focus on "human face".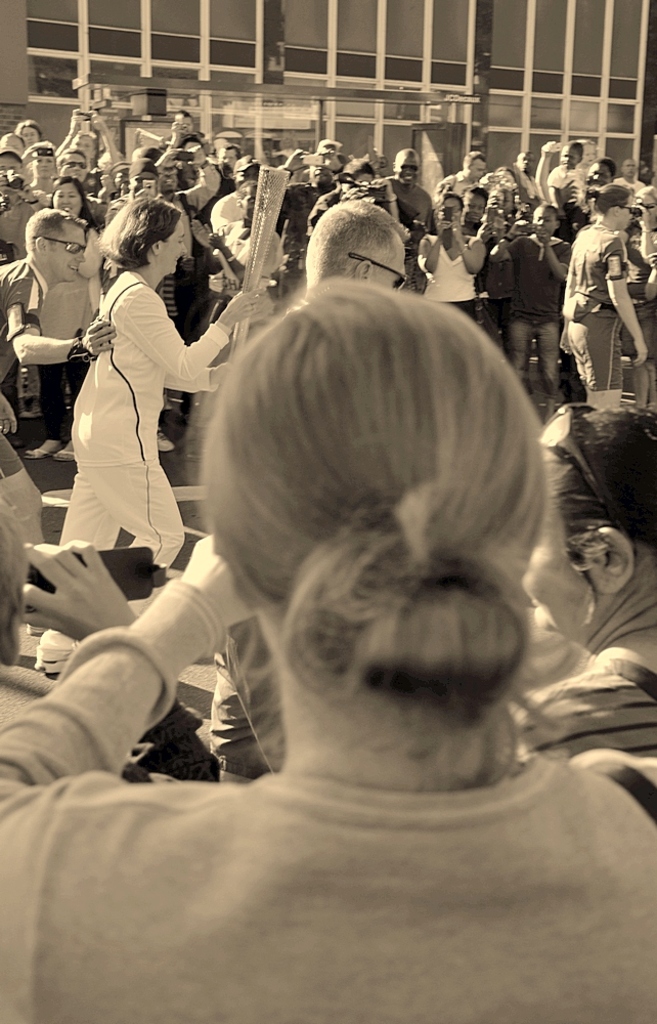
Focused at detection(370, 237, 409, 294).
